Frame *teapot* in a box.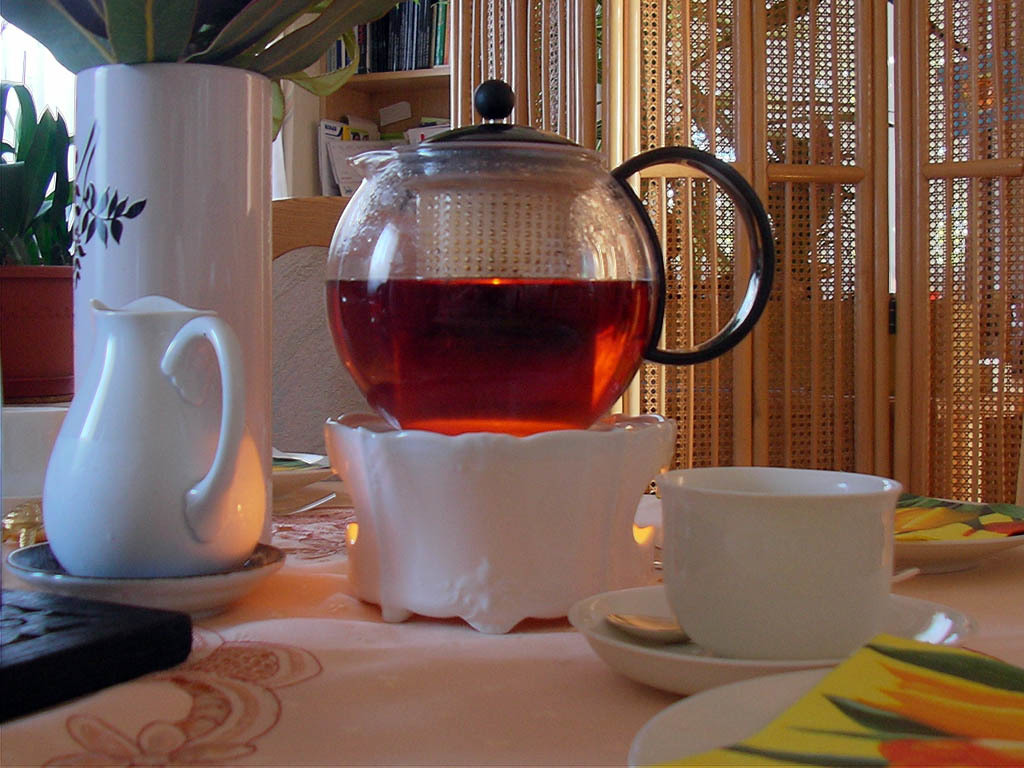
[328, 78, 777, 441].
